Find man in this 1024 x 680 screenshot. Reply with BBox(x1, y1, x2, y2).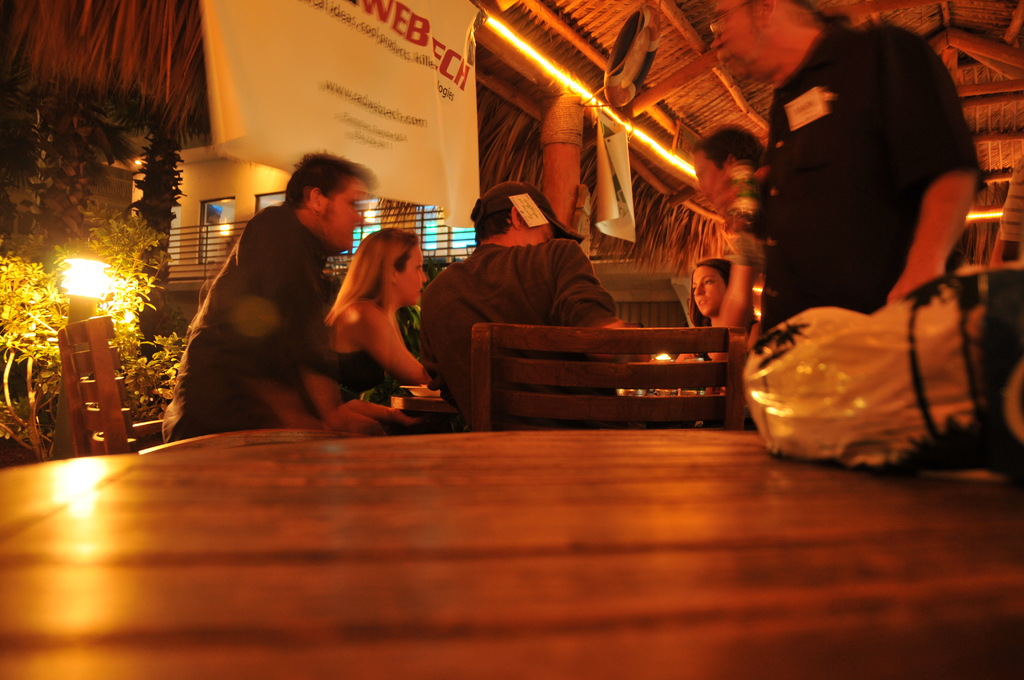
BBox(710, 0, 989, 339).
